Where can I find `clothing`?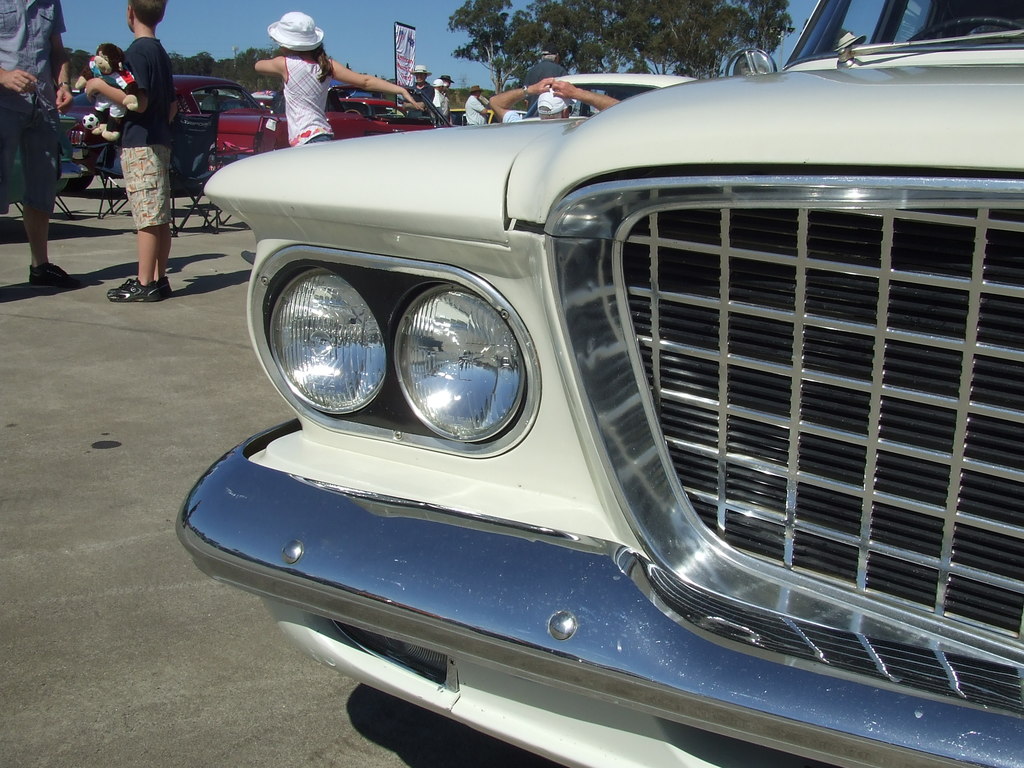
You can find it at 502, 108, 541, 122.
